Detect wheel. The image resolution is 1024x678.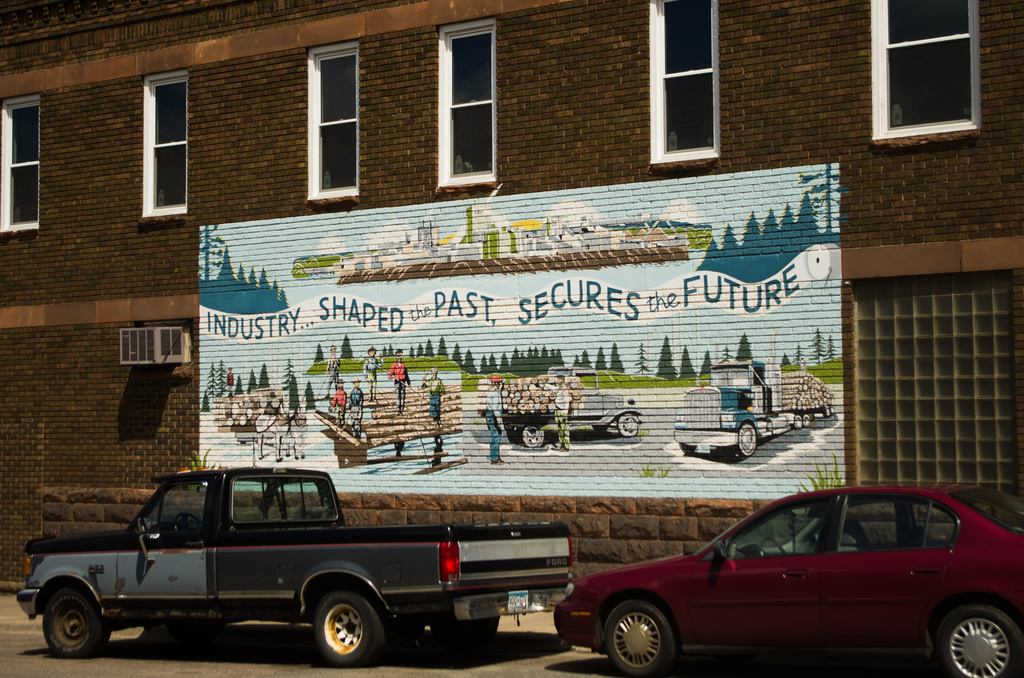
Rect(519, 425, 545, 446).
